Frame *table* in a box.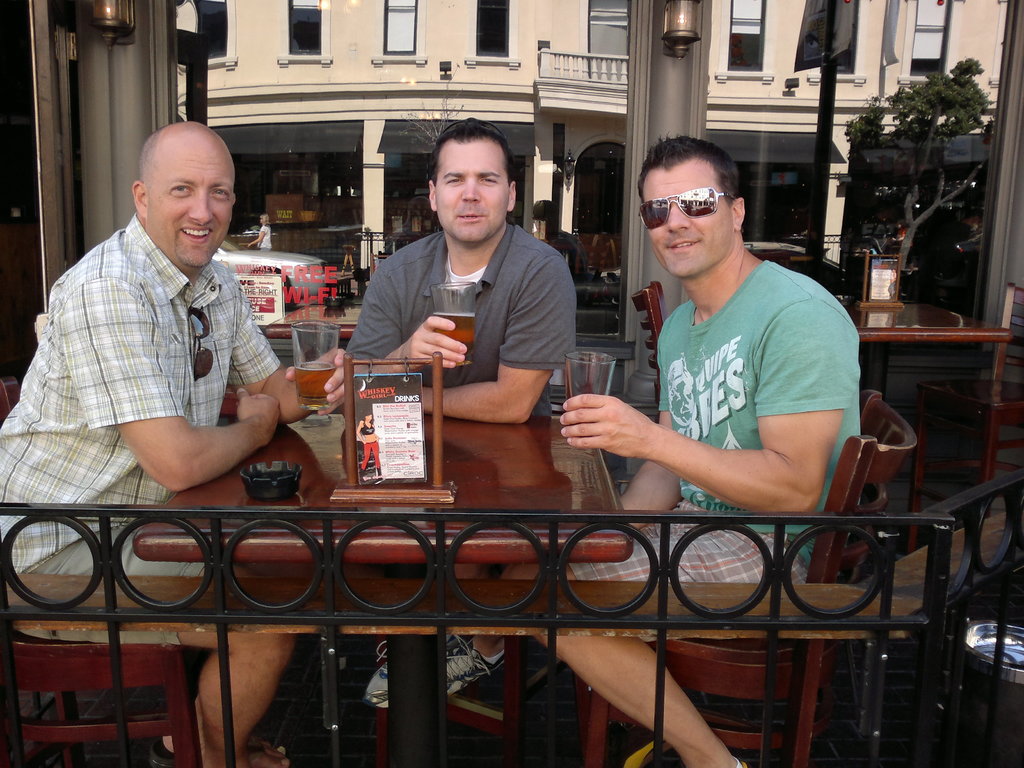
129,410,632,767.
